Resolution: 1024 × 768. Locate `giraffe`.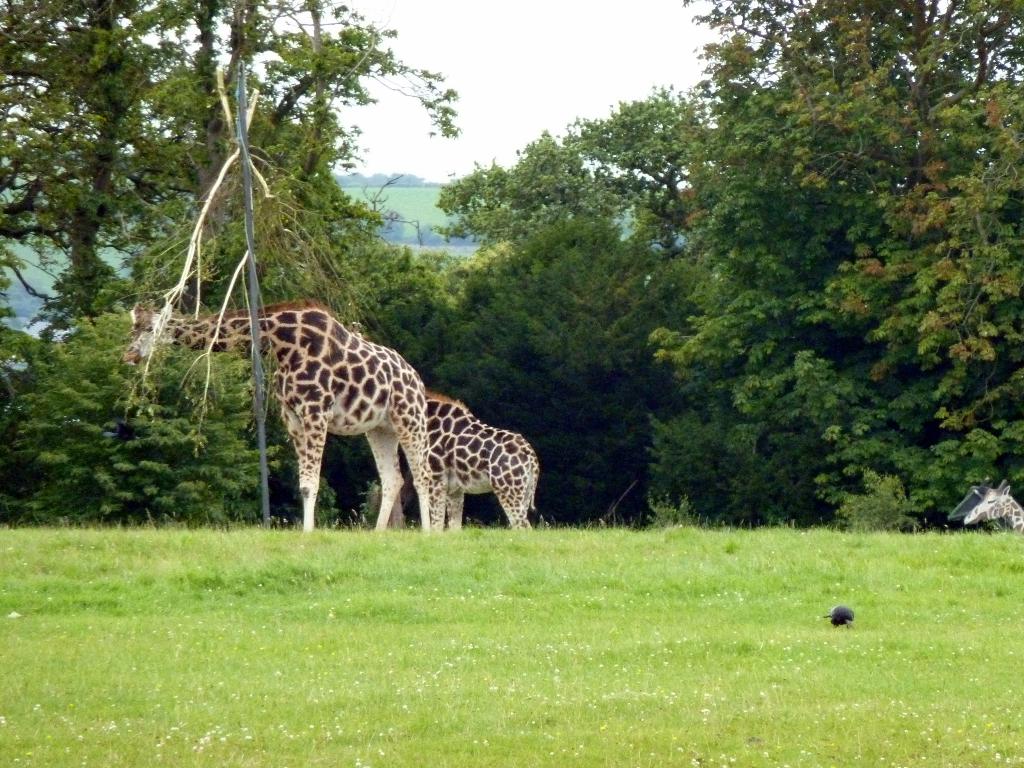
427, 387, 540, 532.
